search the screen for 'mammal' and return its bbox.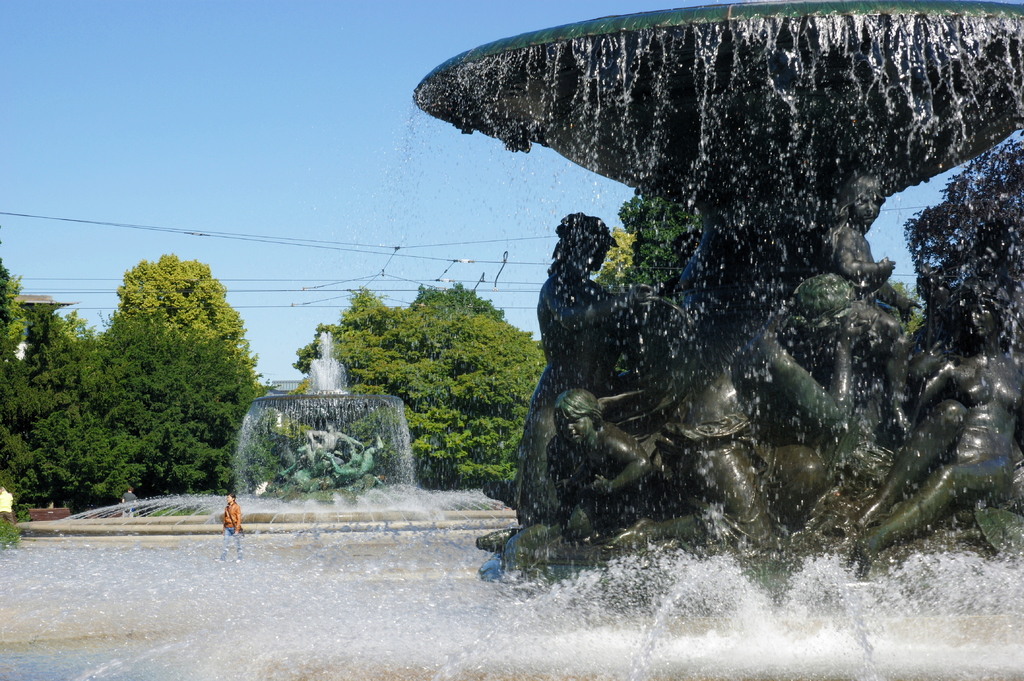
Found: l=221, t=495, r=243, b=565.
